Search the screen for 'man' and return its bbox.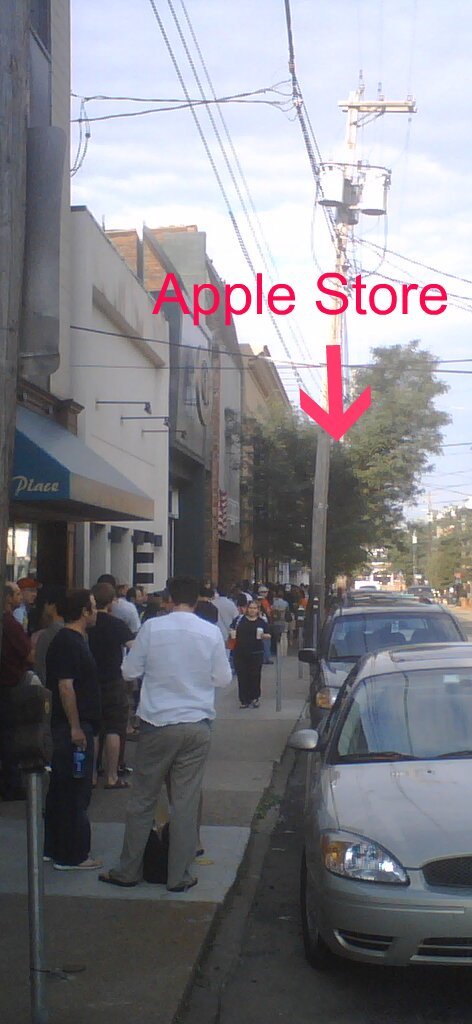
Found: {"left": 0, "top": 581, "right": 37, "bottom": 805}.
